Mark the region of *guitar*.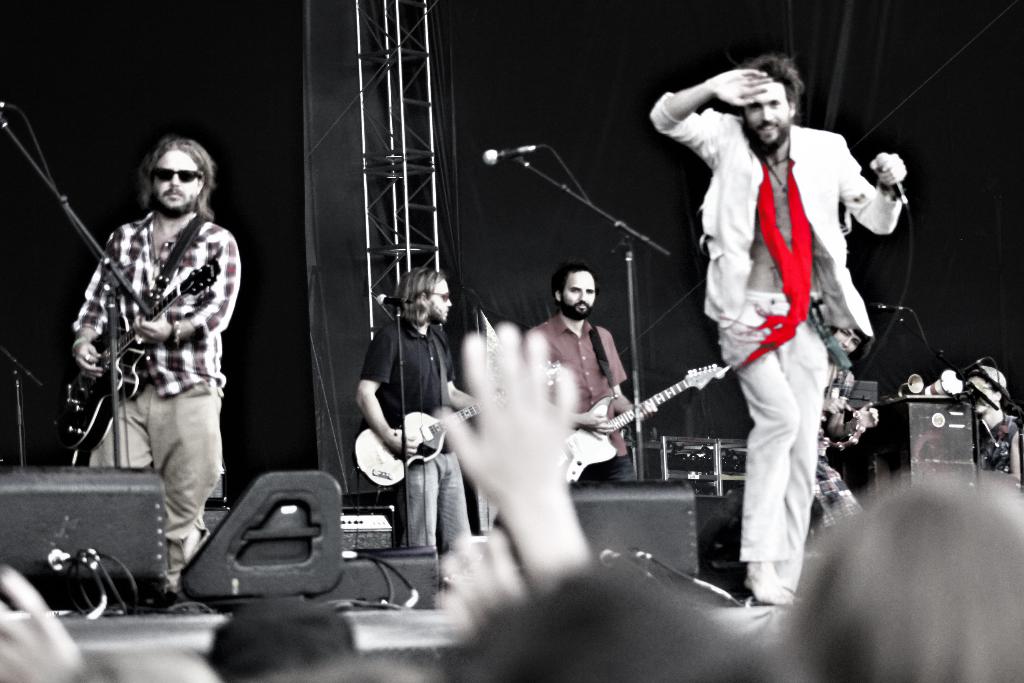
Region: <box>354,361,559,488</box>.
